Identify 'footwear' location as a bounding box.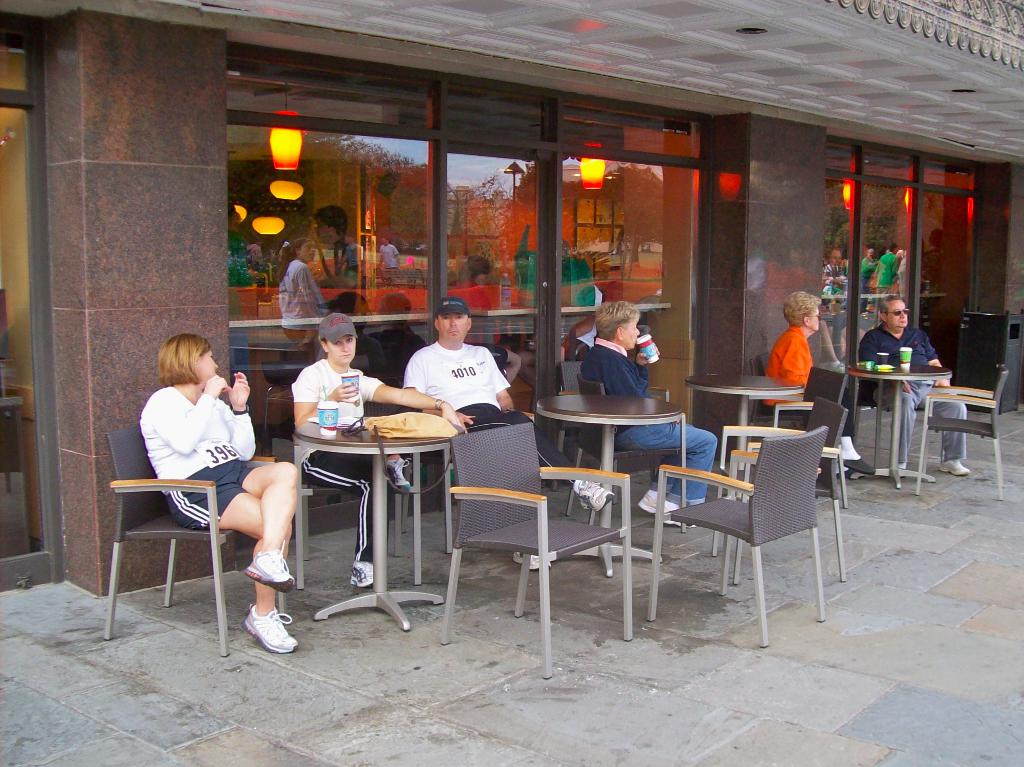
(939, 458, 970, 481).
